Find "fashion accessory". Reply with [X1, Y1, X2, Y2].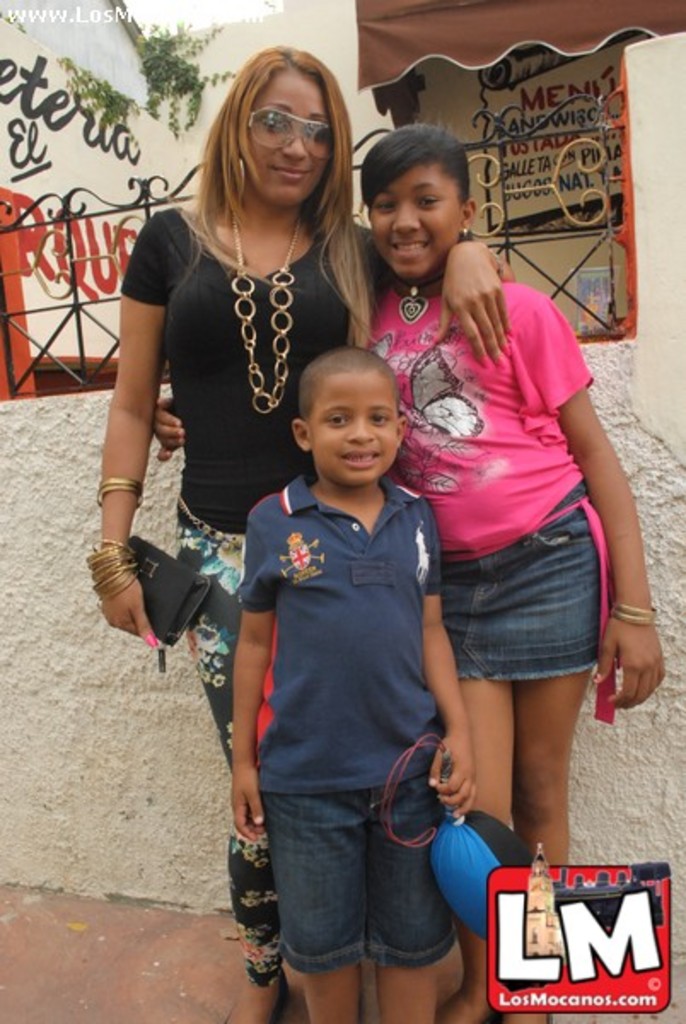
[125, 538, 210, 676].
